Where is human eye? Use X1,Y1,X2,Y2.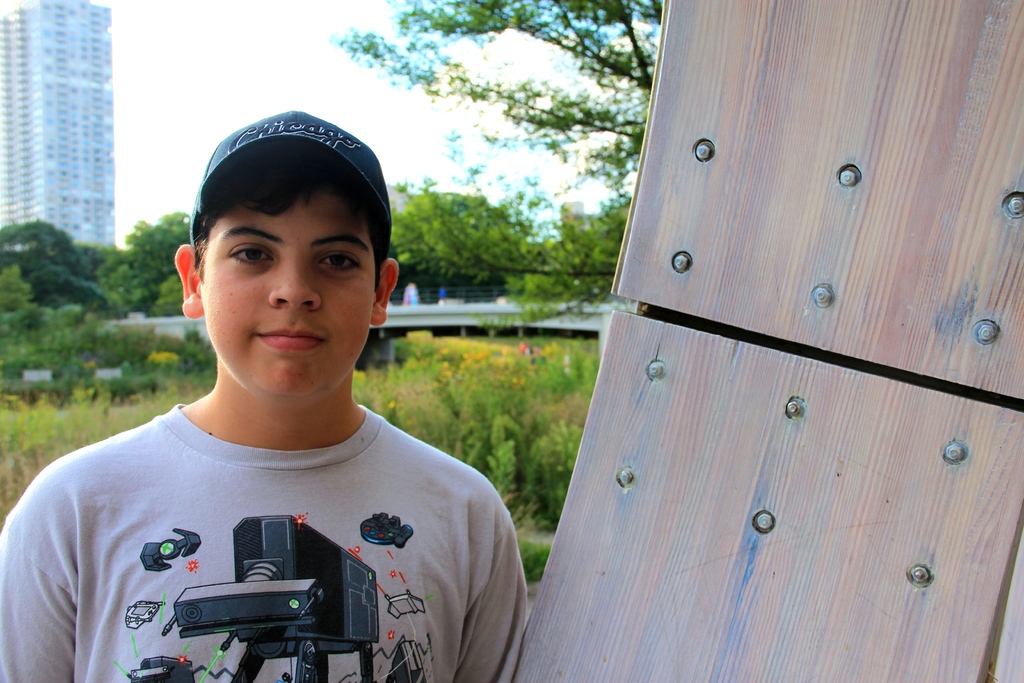
223,240,274,270.
